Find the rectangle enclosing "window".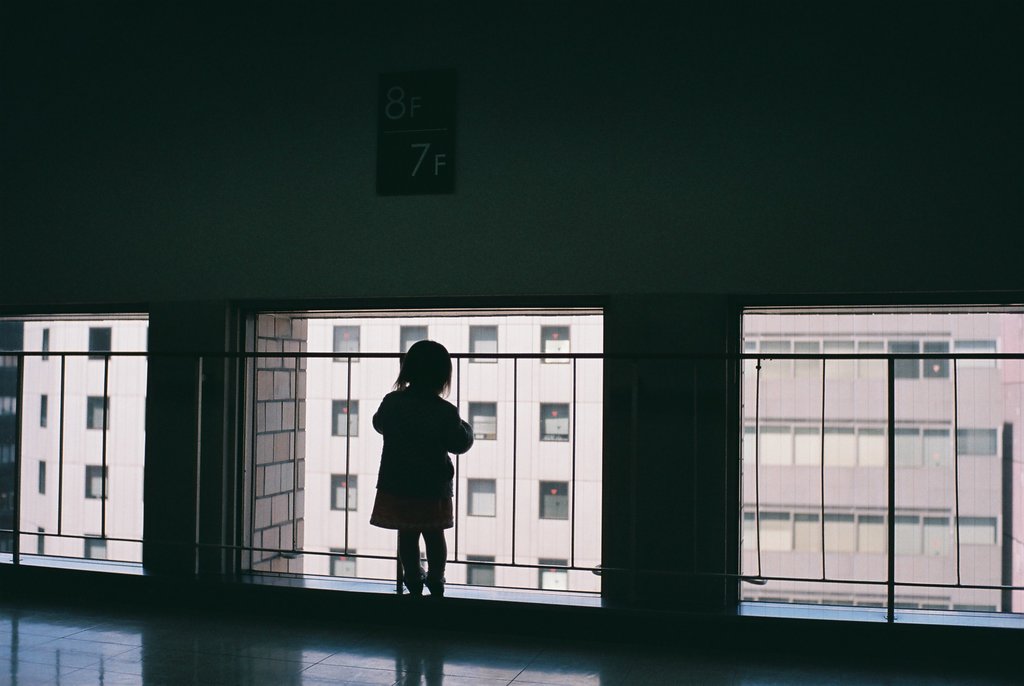
[334, 406, 358, 439].
